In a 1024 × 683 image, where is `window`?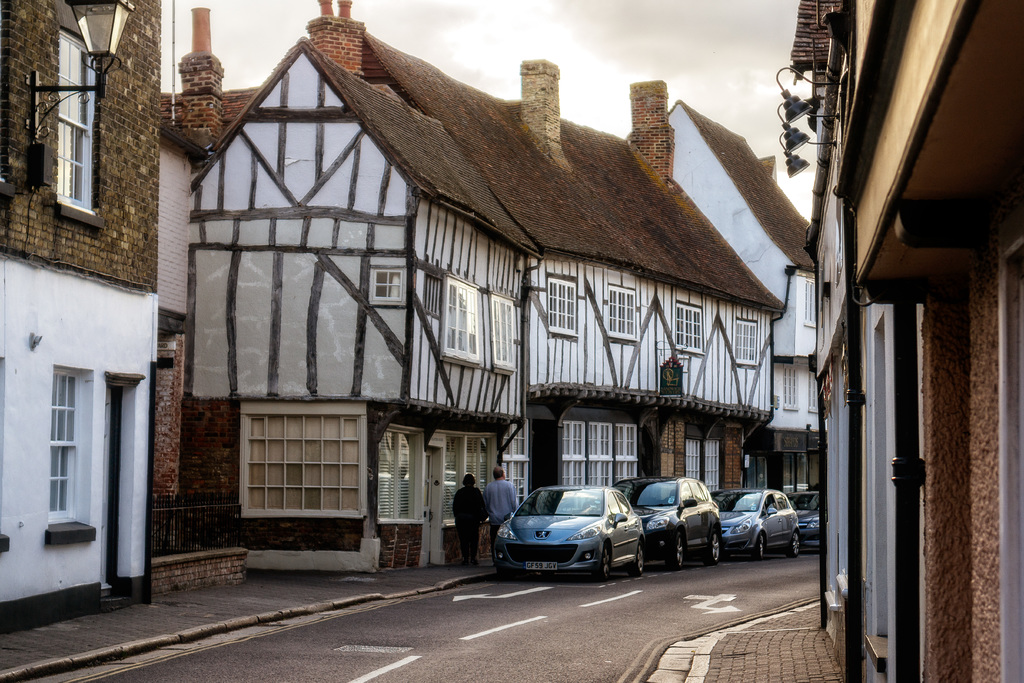
left=44, top=357, right=85, bottom=518.
